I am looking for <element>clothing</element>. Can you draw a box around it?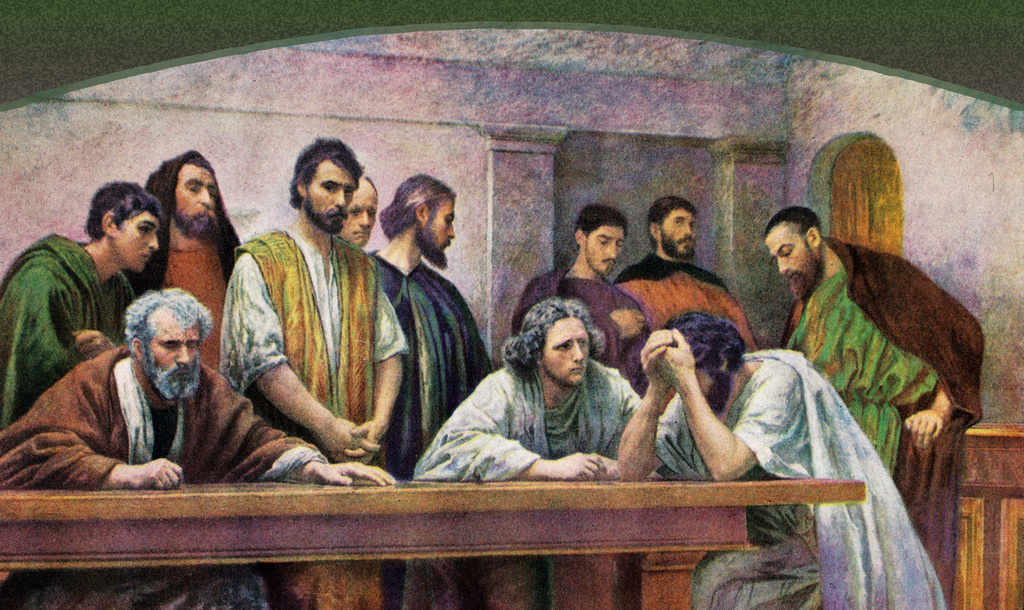
Sure, the bounding box is detection(509, 263, 661, 401).
